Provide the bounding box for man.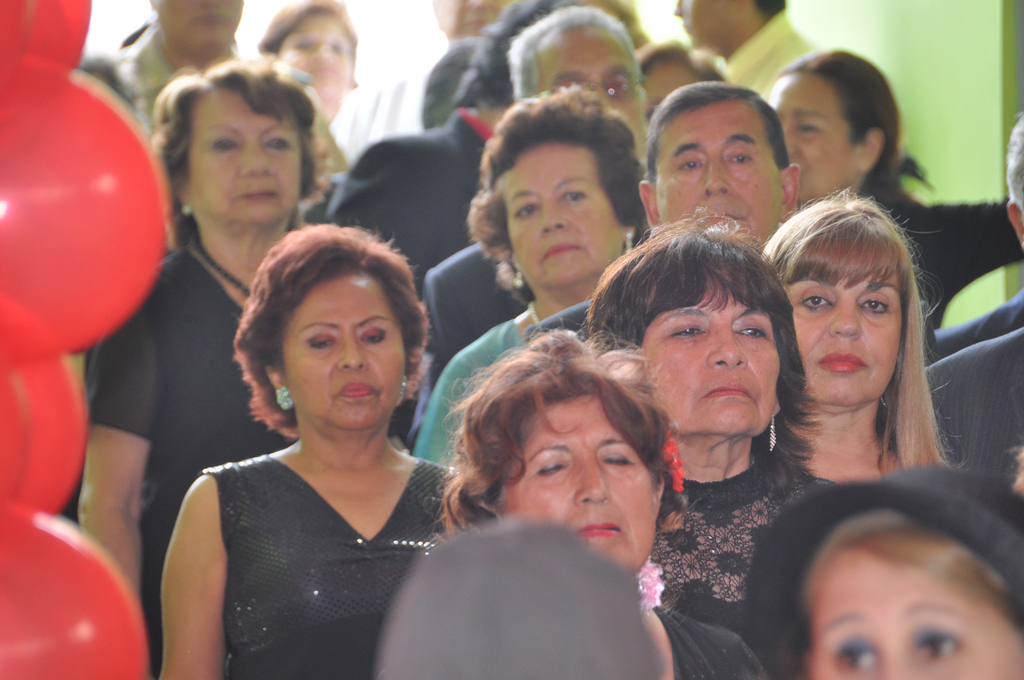
bbox=(917, 107, 1023, 485).
